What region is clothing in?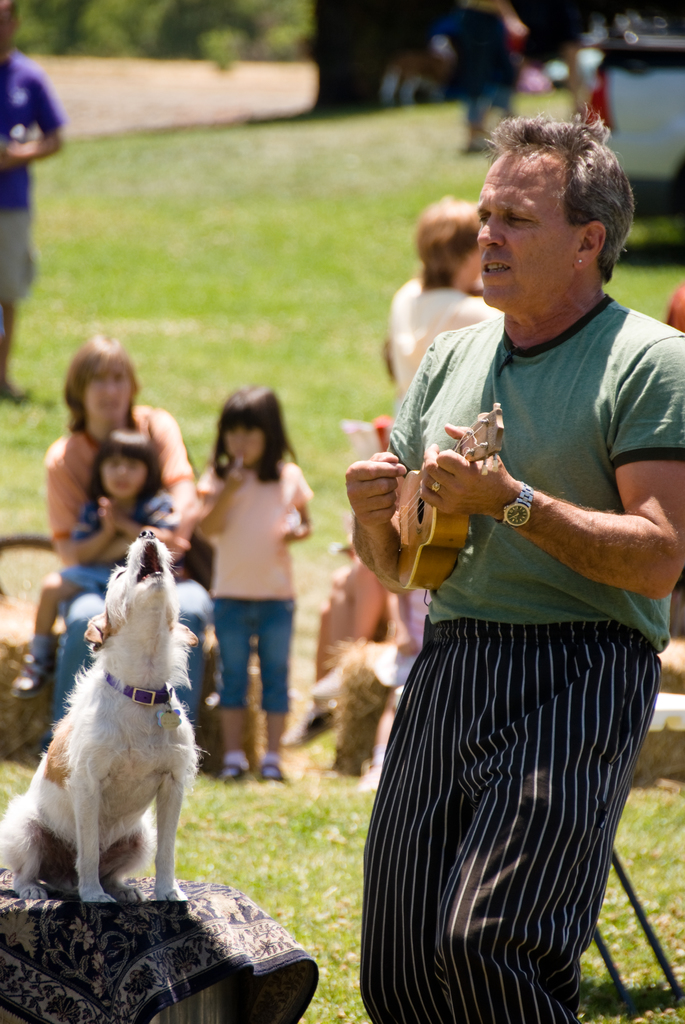
l=459, t=0, r=525, b=122.
